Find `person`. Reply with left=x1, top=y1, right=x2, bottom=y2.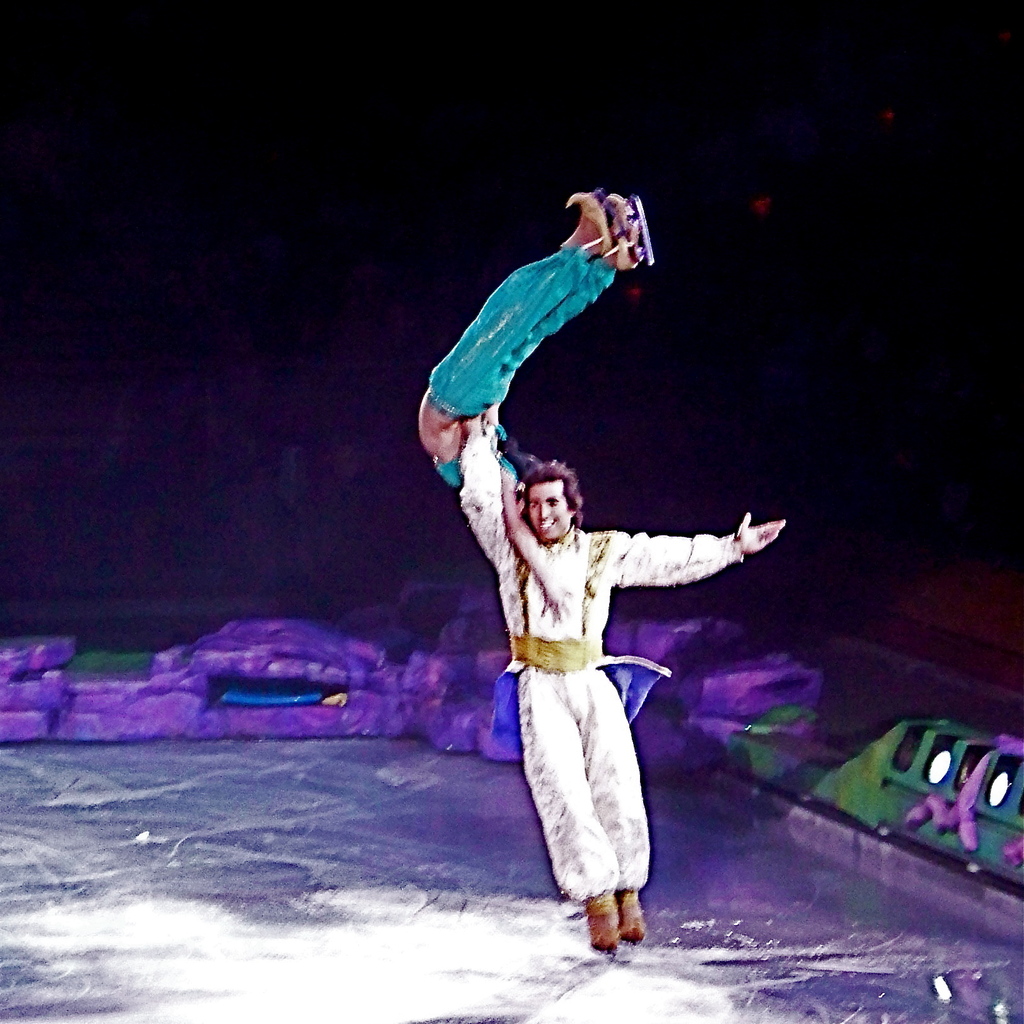
left=440, top=381, right=751, bottom=939.
